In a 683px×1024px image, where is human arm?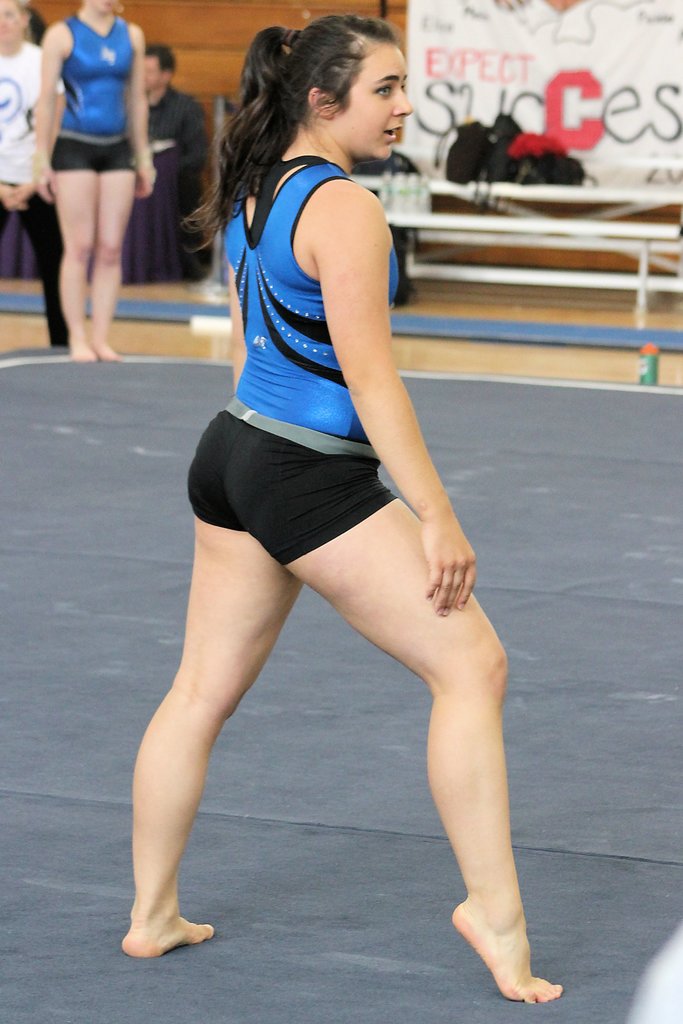
crop(223, 185, 293, 404).
